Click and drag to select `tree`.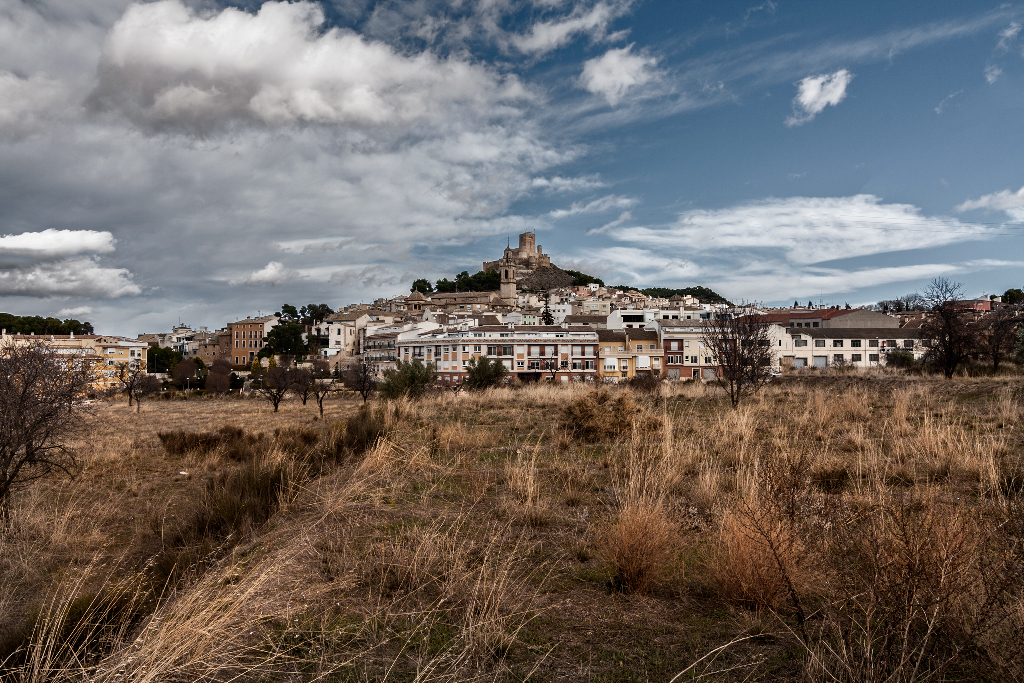
Selection: <bbox>104, 357, 152, 406</bbox>.
